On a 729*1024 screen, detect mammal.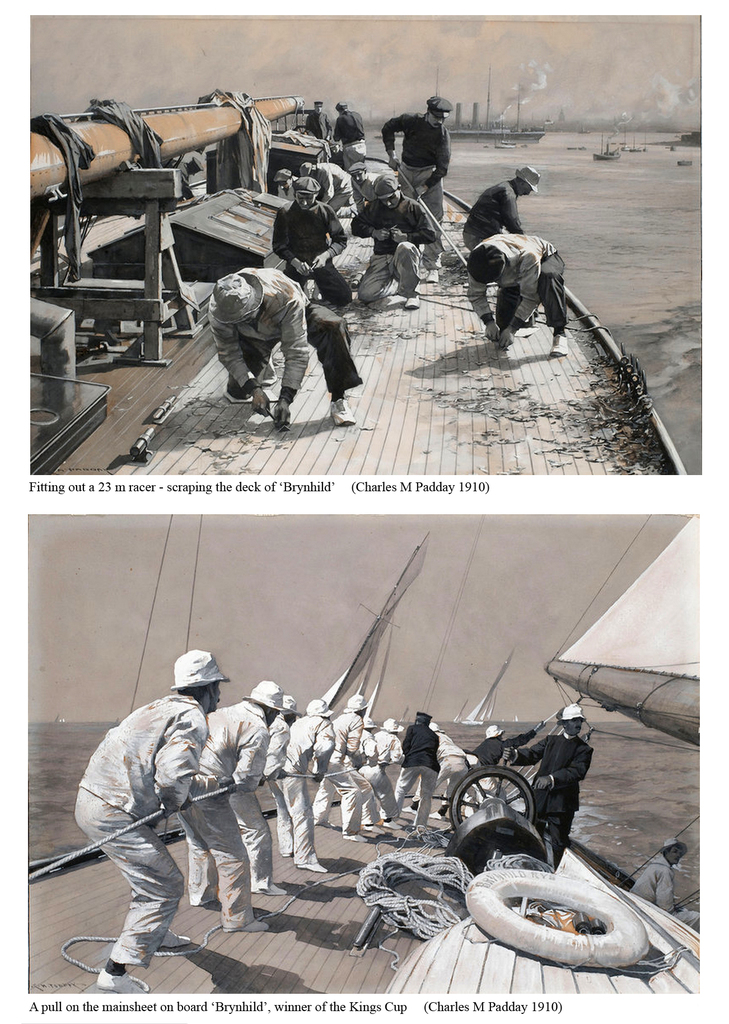
(280, 696, 334, 871).
